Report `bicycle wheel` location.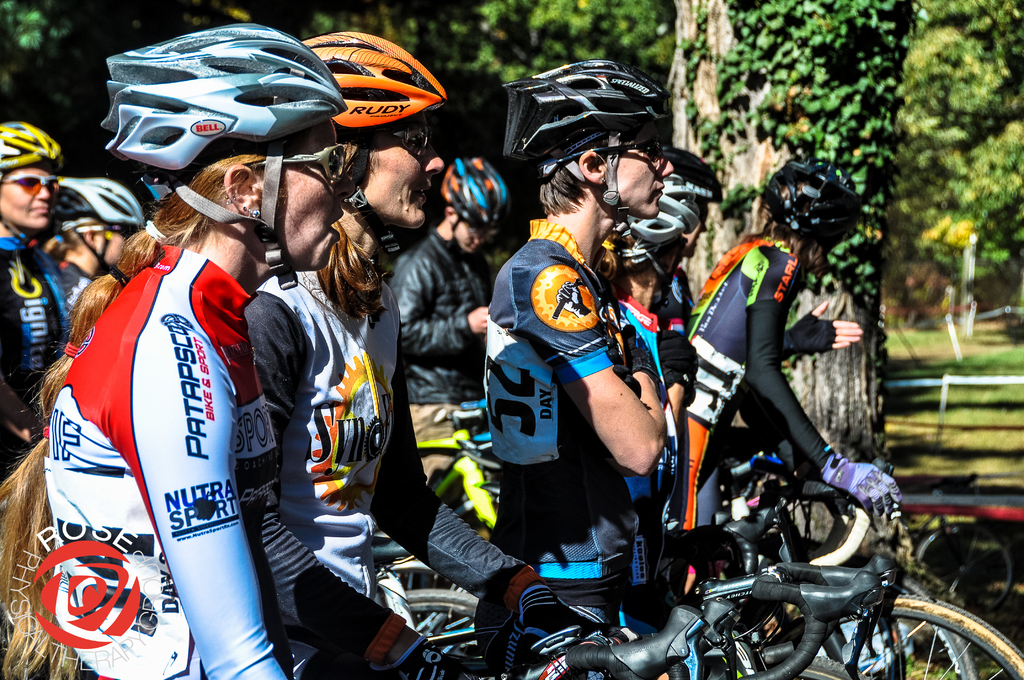
Report: crop(394, 559, 473, 591).
